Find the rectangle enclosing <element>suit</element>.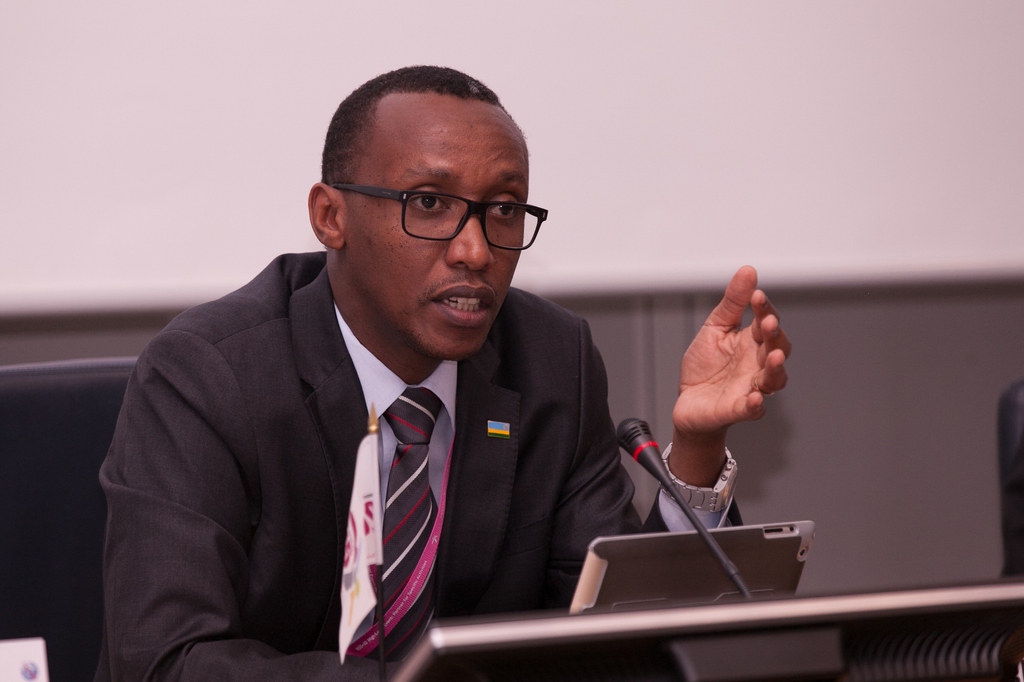
{"x1": 111, "y1": 205, "x2": 634, "y2": 662}.
